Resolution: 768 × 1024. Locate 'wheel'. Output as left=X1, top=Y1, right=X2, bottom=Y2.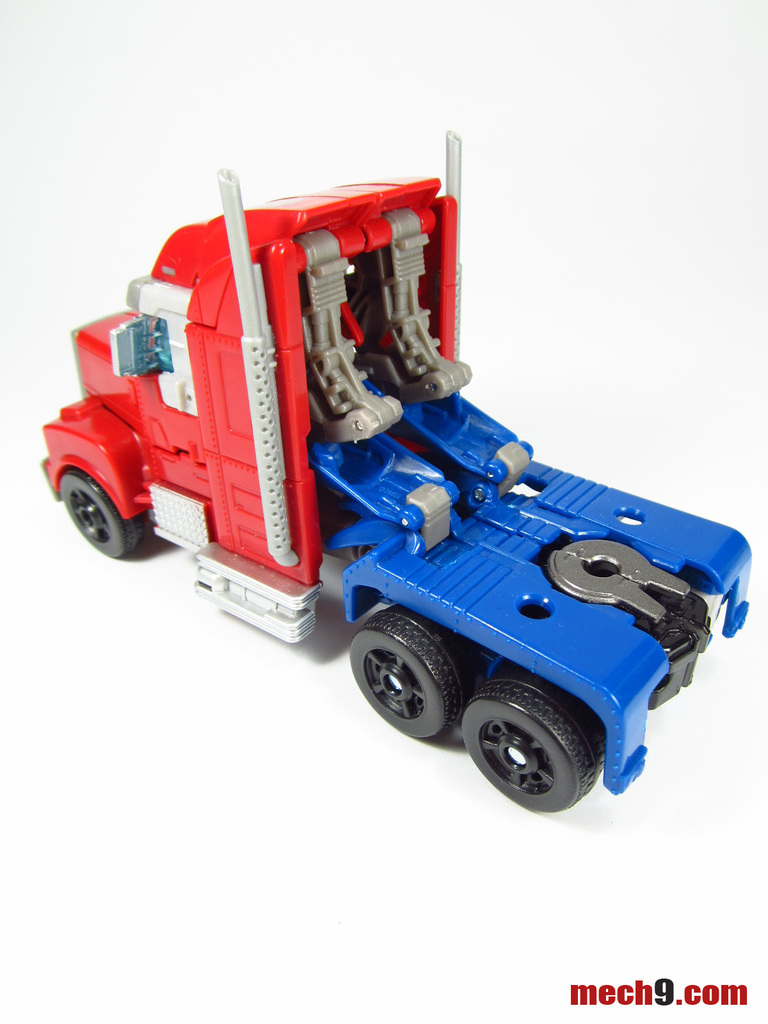
left=457, top=685, right=611, bottom=826.
